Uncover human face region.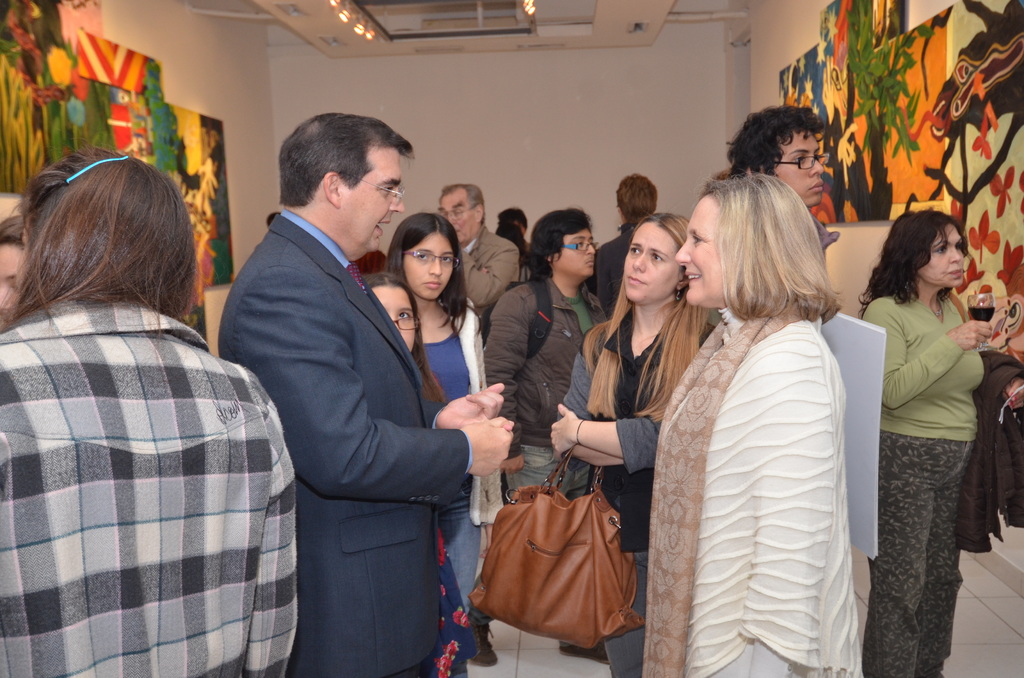
Uncovered: {"left": 556, "top": 225, "right": 598, "bottom": 271}.
